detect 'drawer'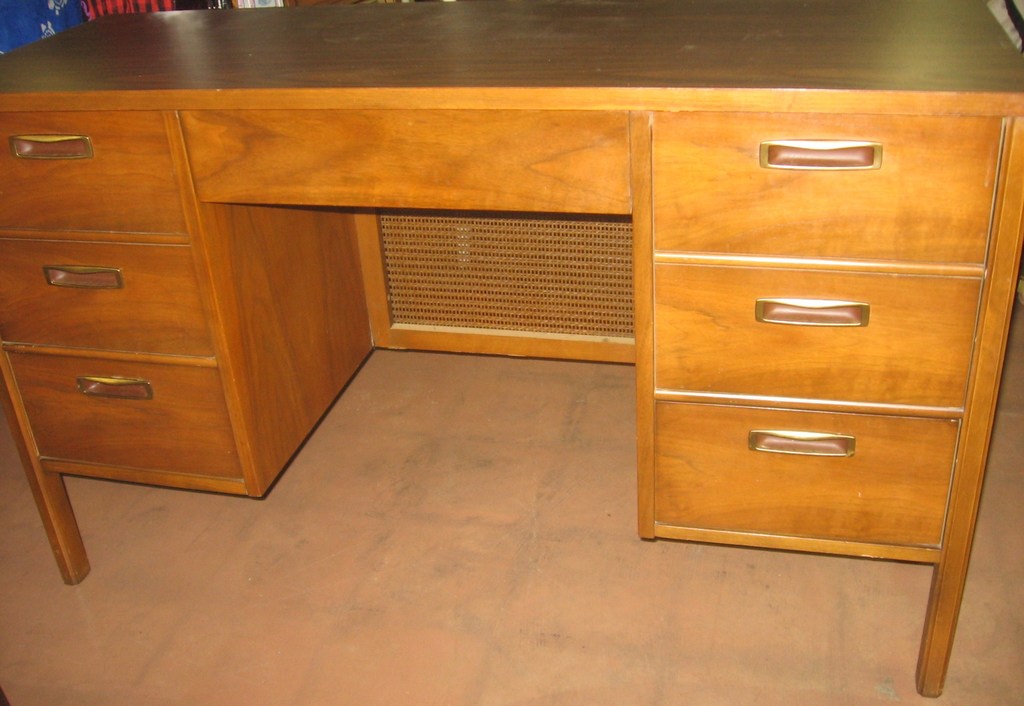
box=[653, 264, 982, 407]
